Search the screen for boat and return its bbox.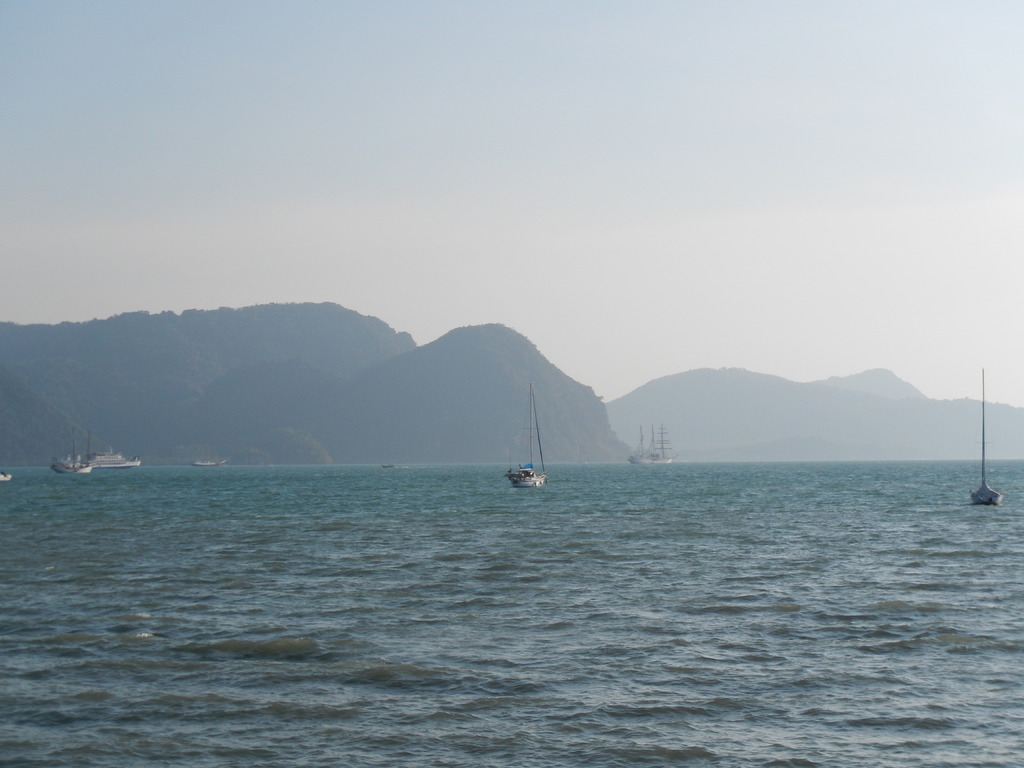
Found: region(625, 421, 678, 466).
